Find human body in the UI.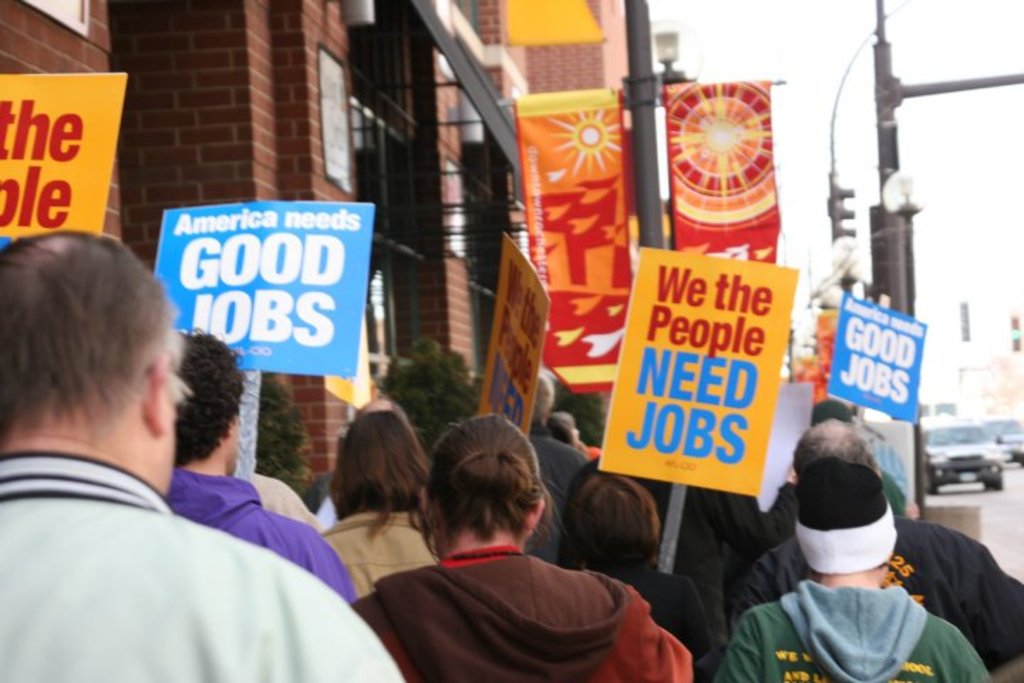
UI element at left=245, top=468, right=324, bottom=528.
